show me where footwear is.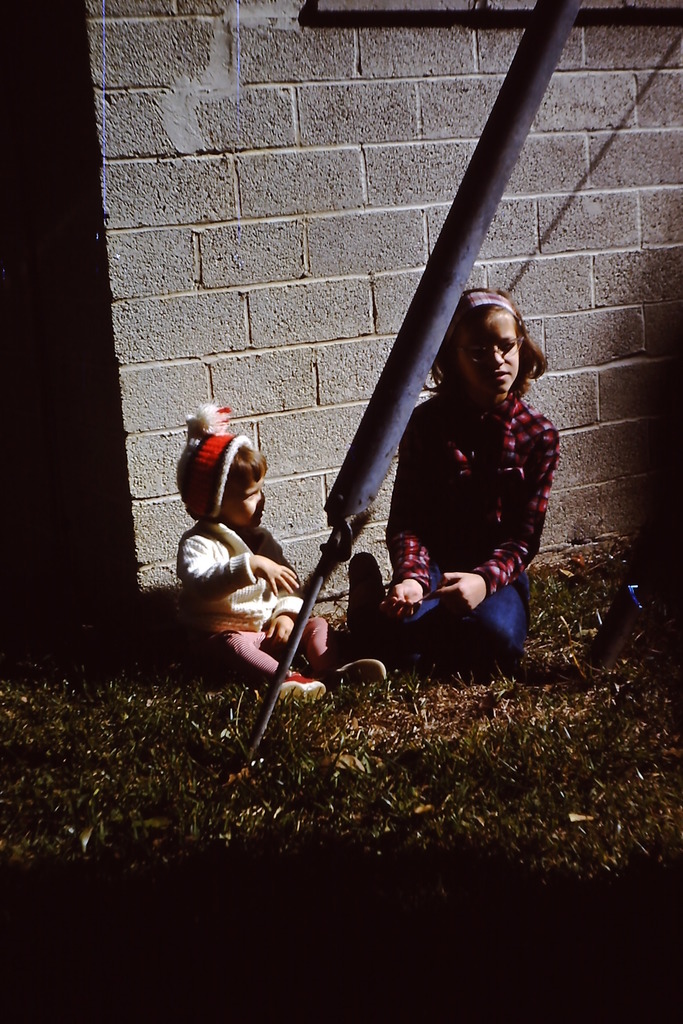
footwear is at box(329, 659, 391, 690).
